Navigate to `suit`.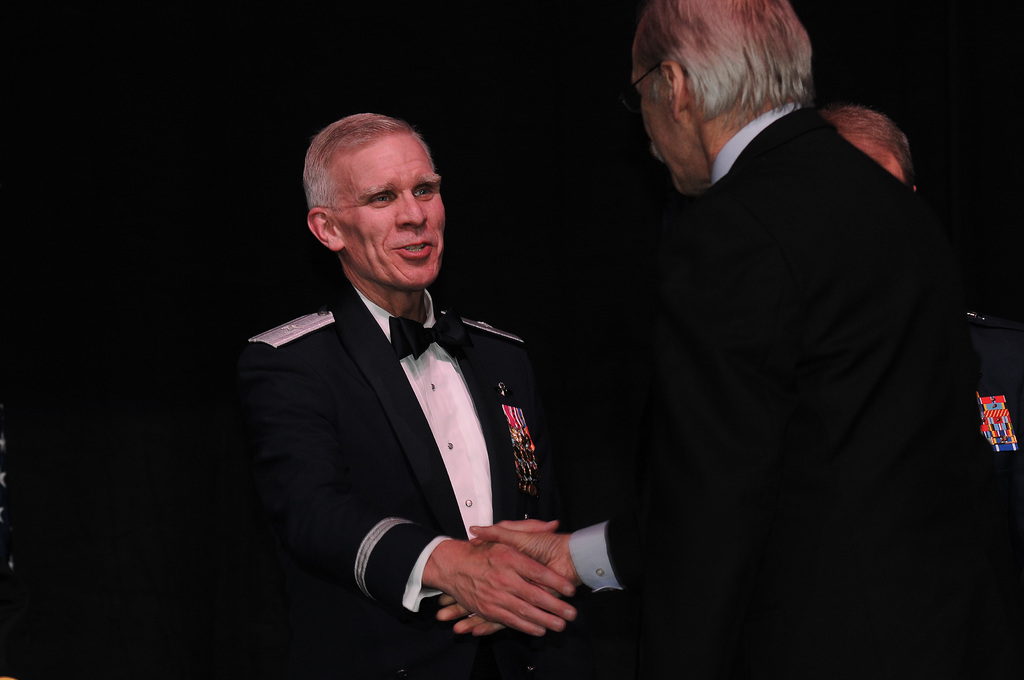
Navigation target: 960:303:1023:679.
